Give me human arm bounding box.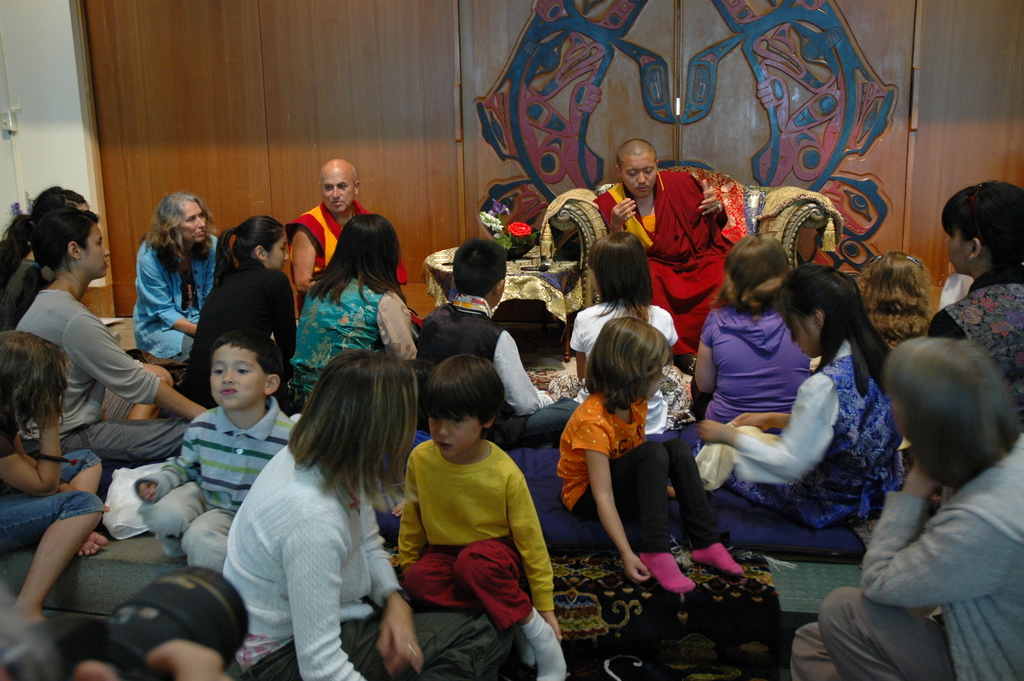
left=692, top=359, right=845, bottom=486.
